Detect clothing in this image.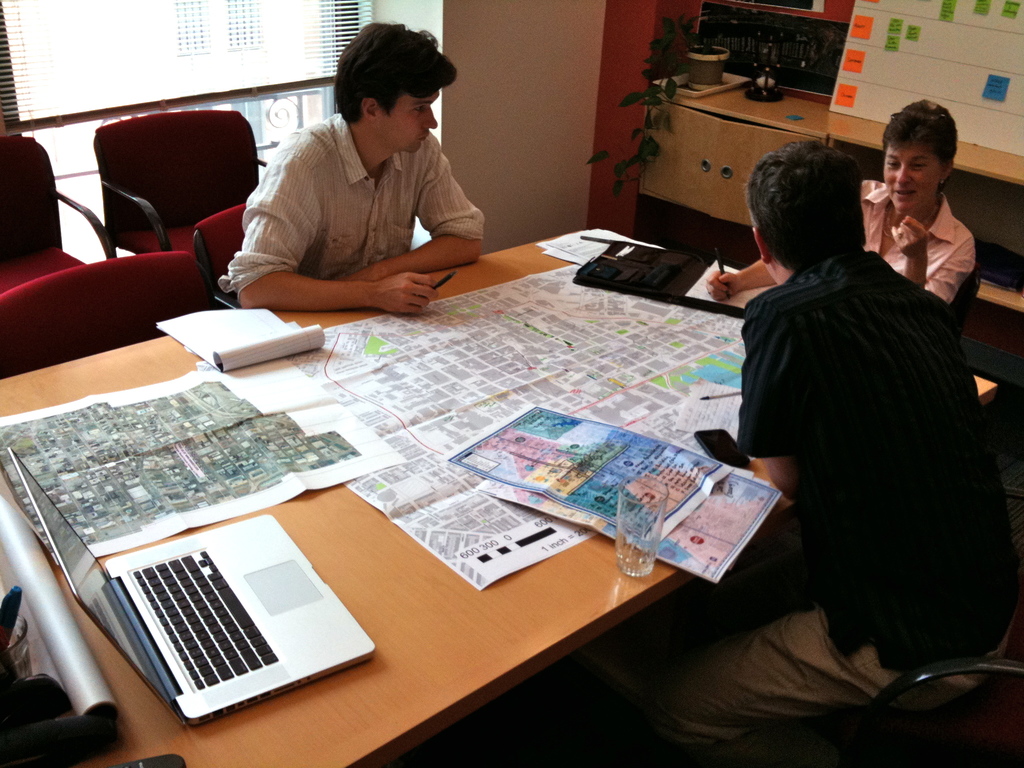
Detection: <box>717,156,1001,705</box>.
